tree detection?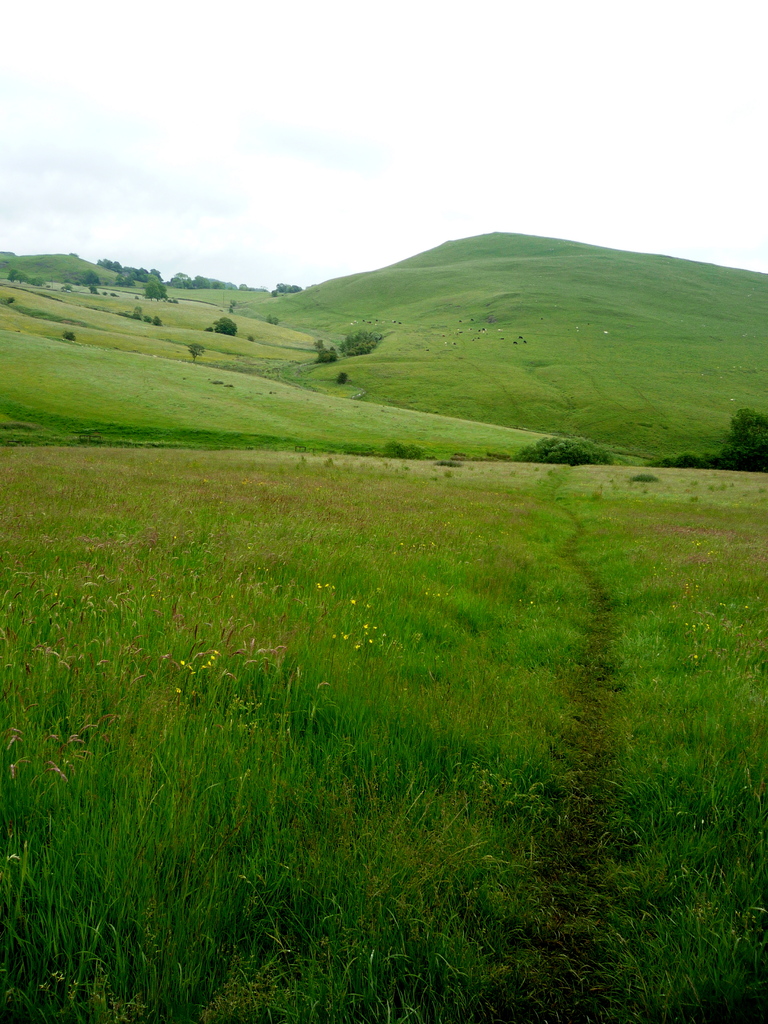
63, 272, 103, 286
